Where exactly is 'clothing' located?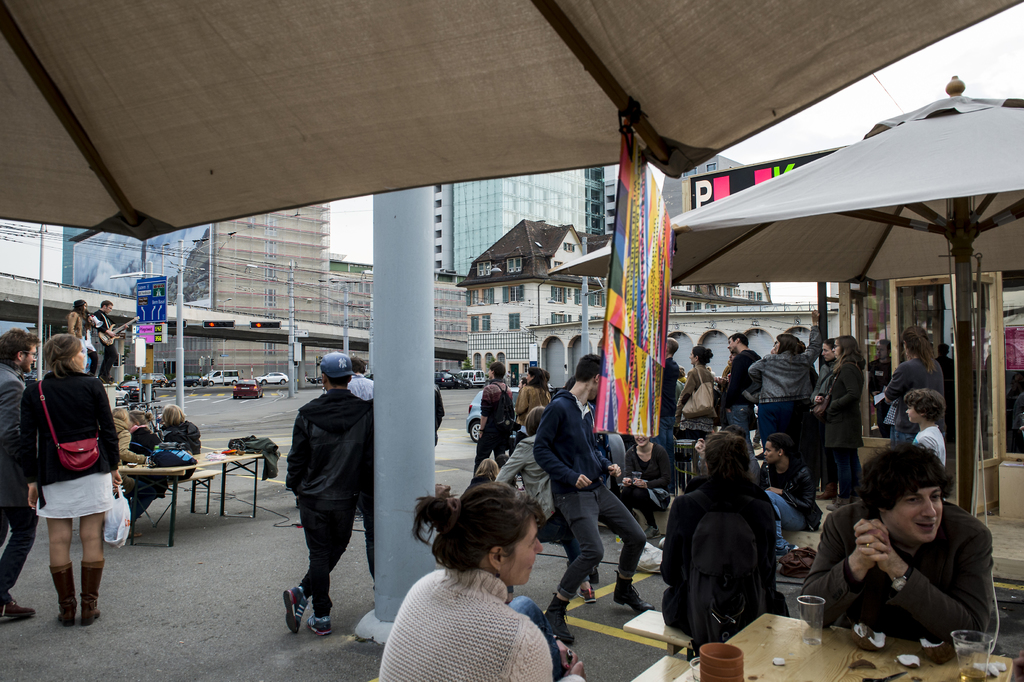
Its bounding box is [534, 389, 646, 597].
